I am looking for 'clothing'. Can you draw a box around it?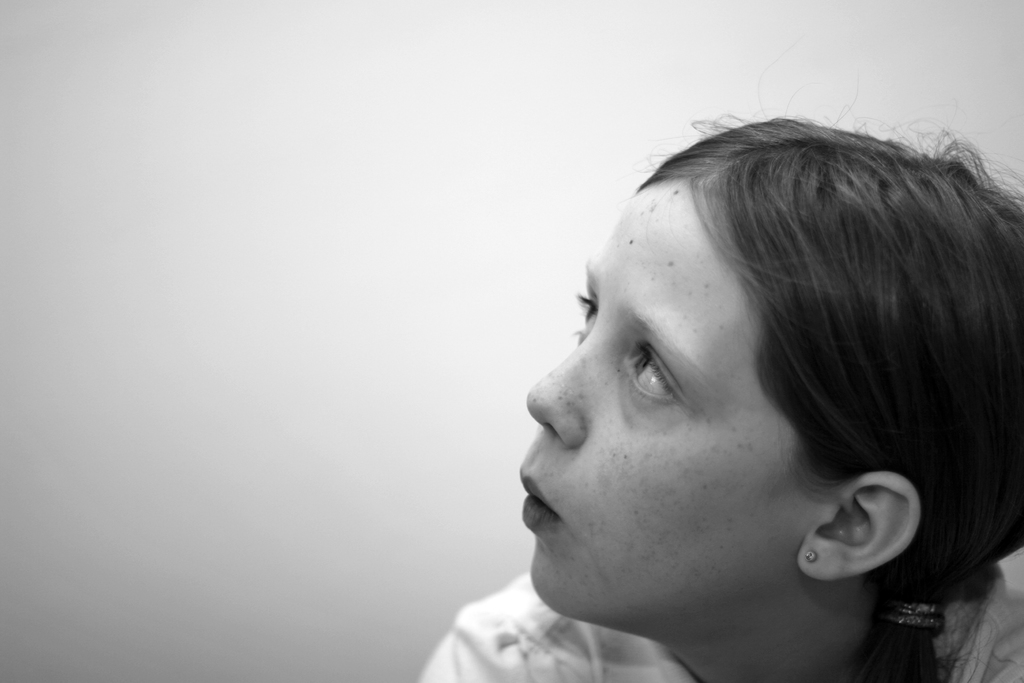
Sure, the bounding box is pyautogui.locateOnScreen(419, 571, 1023, 682).
